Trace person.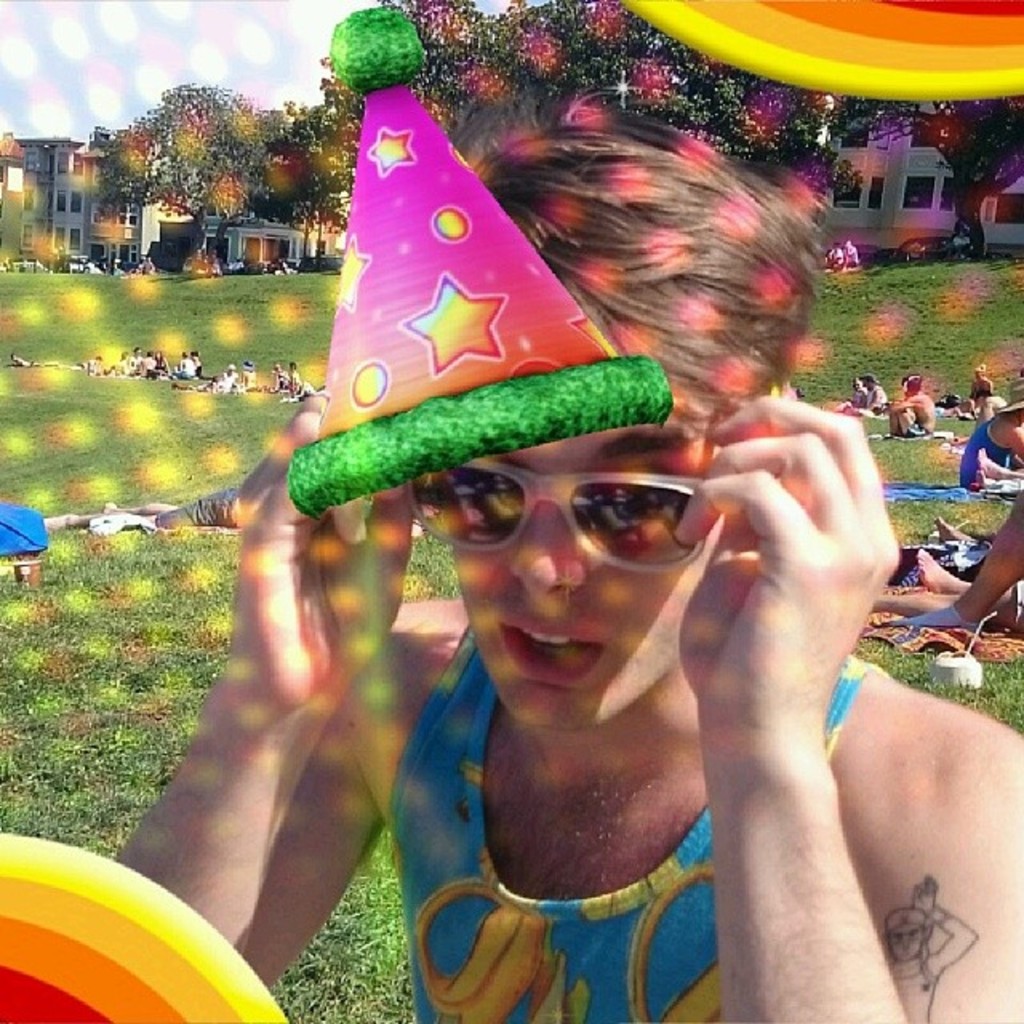
Traced to 285, 363, 309, 390.
